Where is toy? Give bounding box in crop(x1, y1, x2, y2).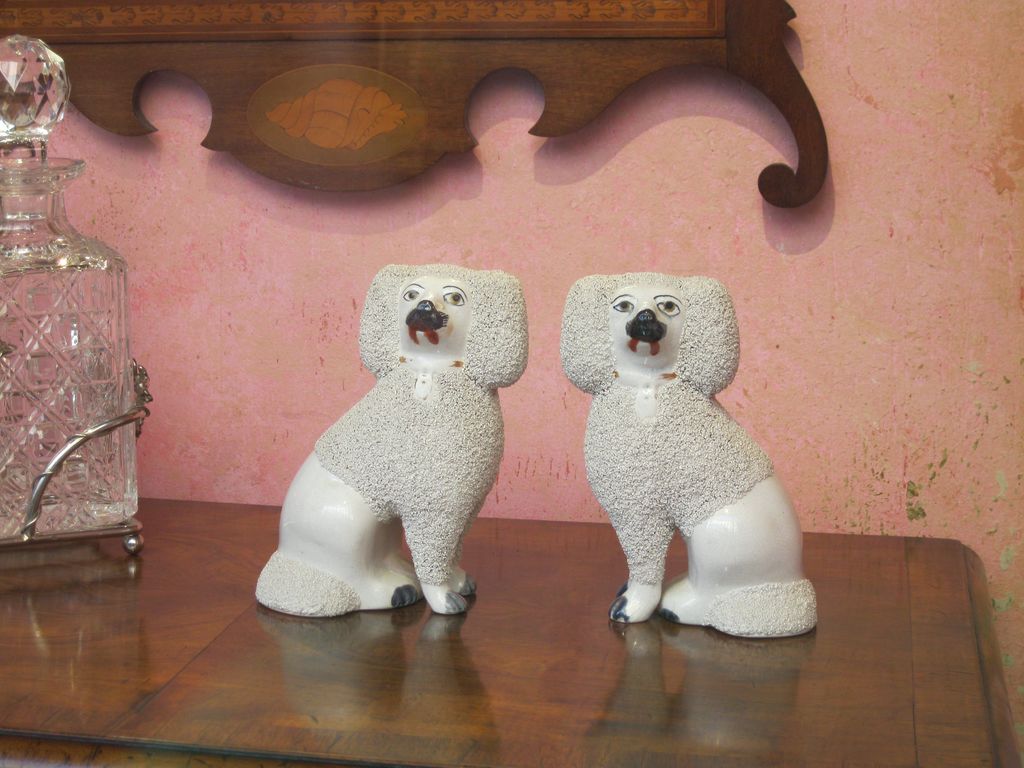
crop(556, 250, 829, 632).
